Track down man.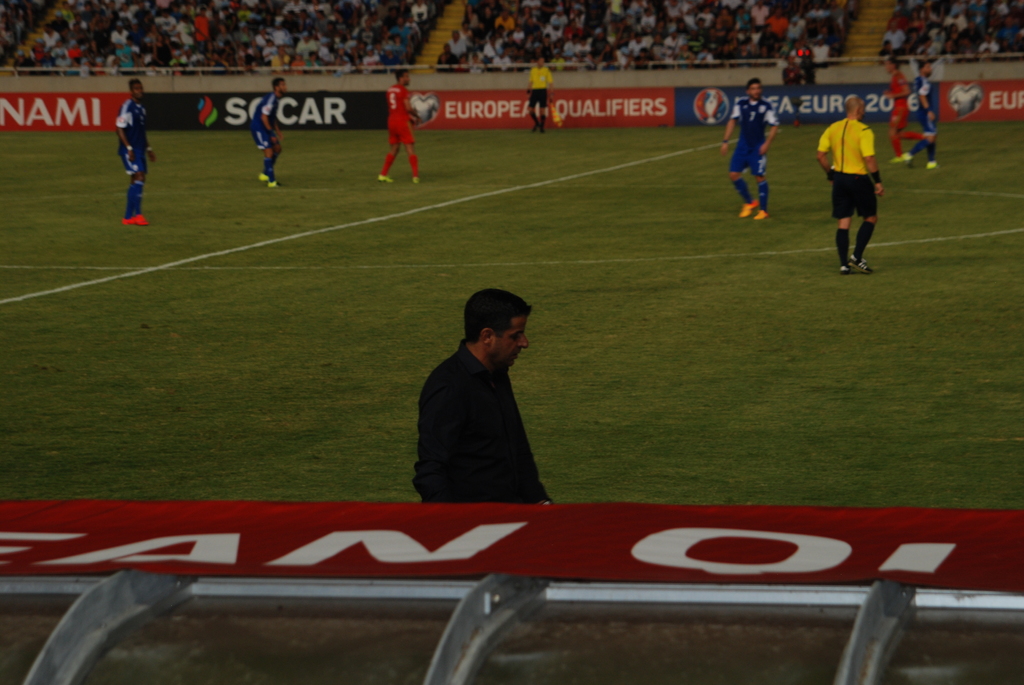
Tracked to <bbox>400, 285, 568, 513</bbox>.
